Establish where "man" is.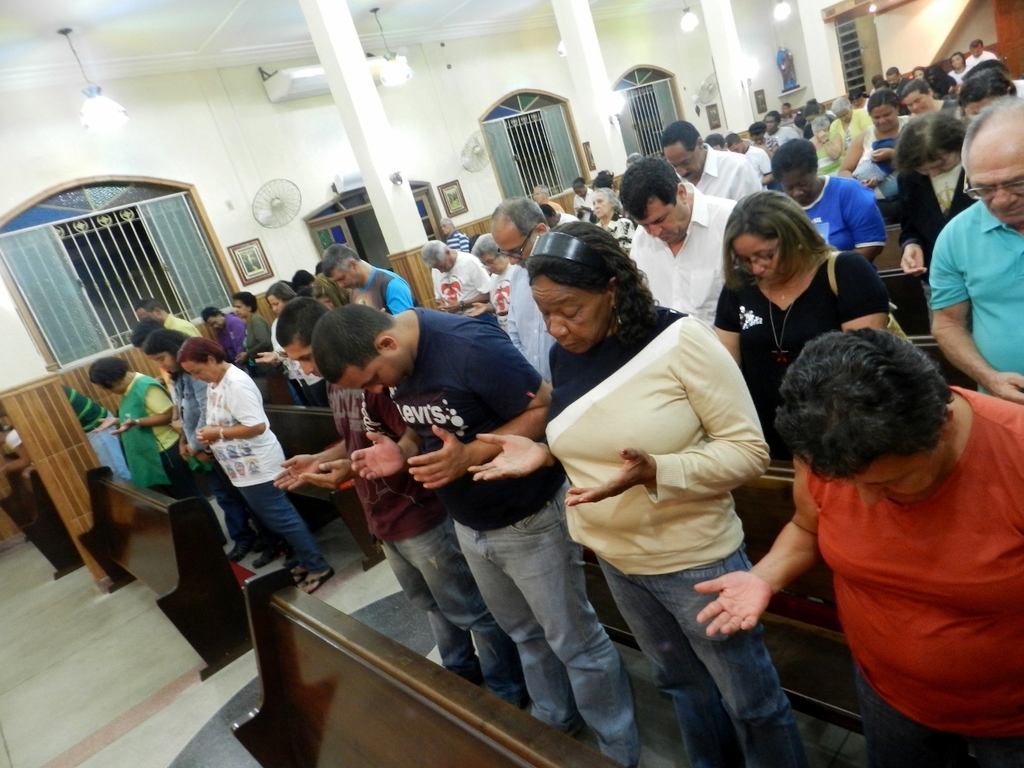
Established at [left=660, top=118, right=762, bottom=200].
